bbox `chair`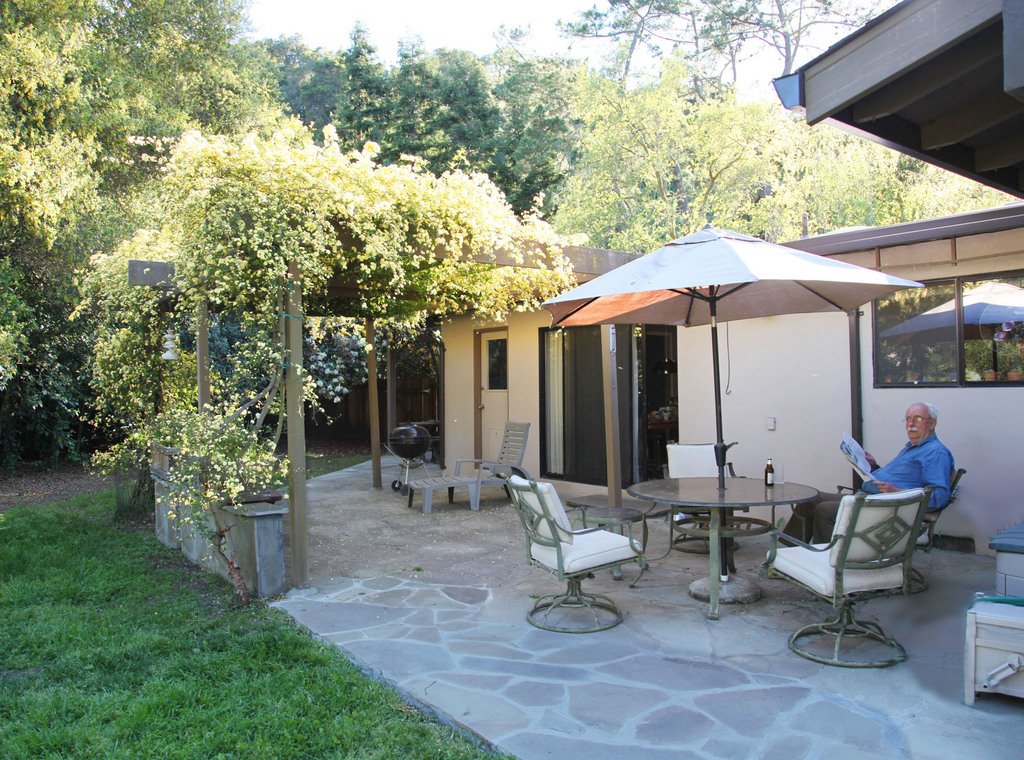
(893, 464, 971, 596)
